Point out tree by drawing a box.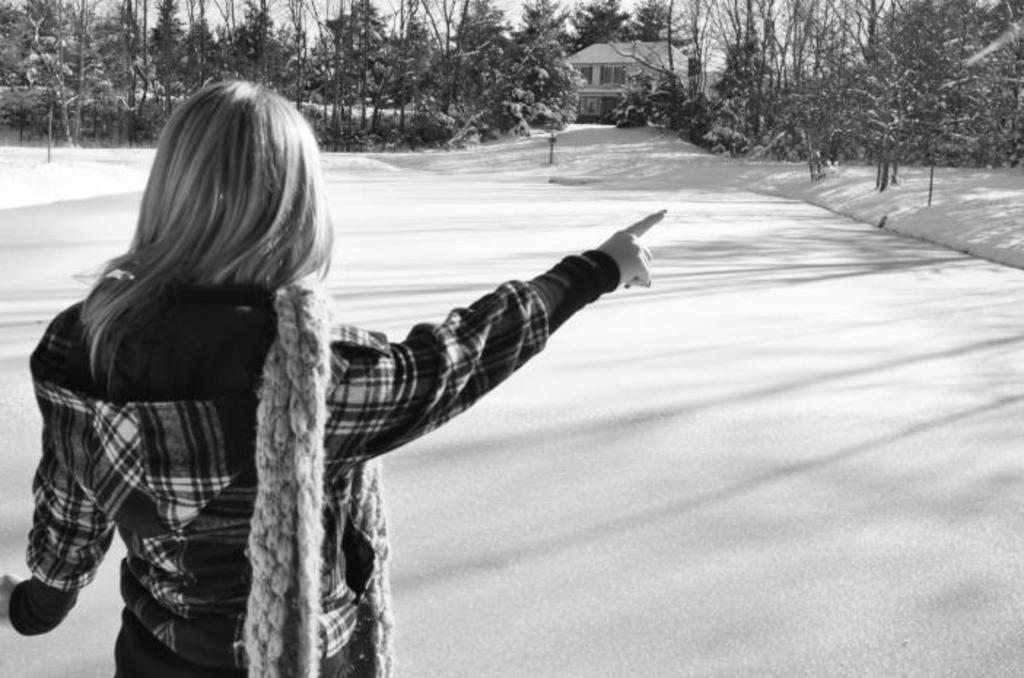
(left=964, top=0, right=1023, bottom=182).
